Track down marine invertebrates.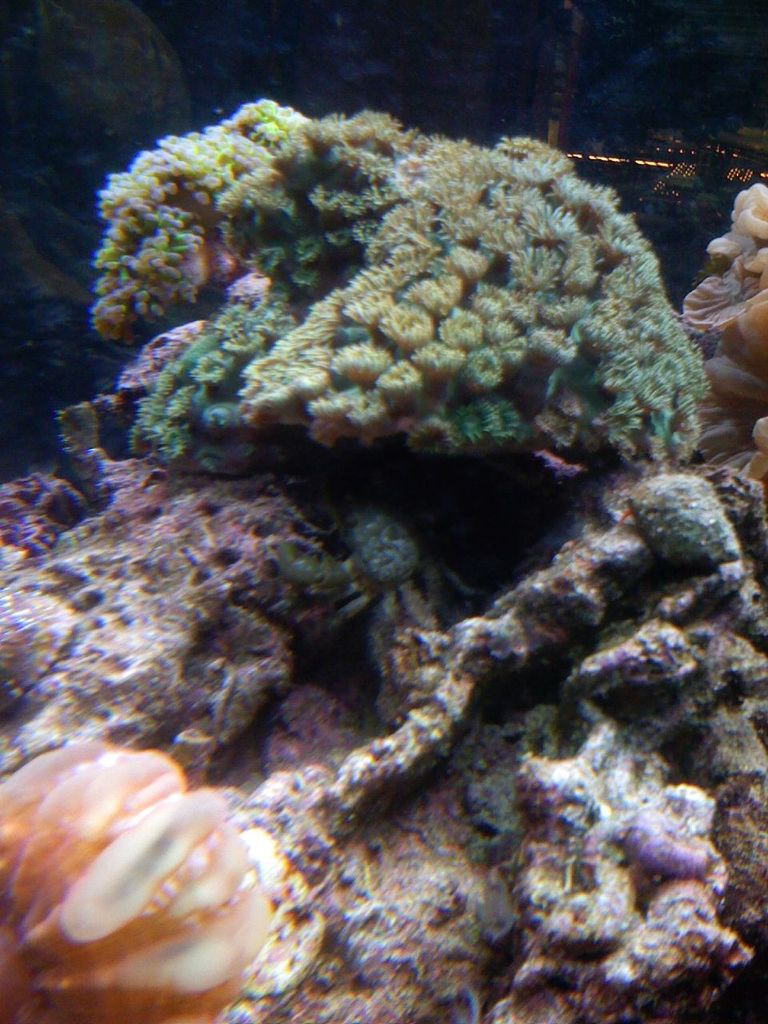
Tracked to [0, 715, 290, 1023].
